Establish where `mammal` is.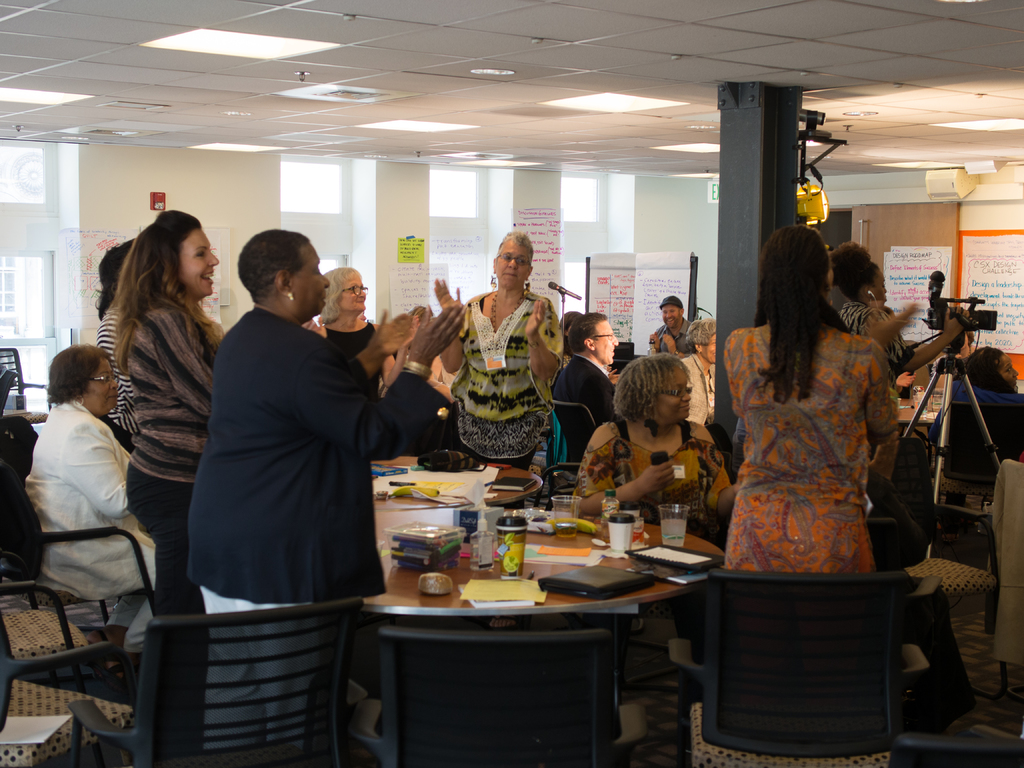
Established at l=109, t=205, r=227, b=715.
